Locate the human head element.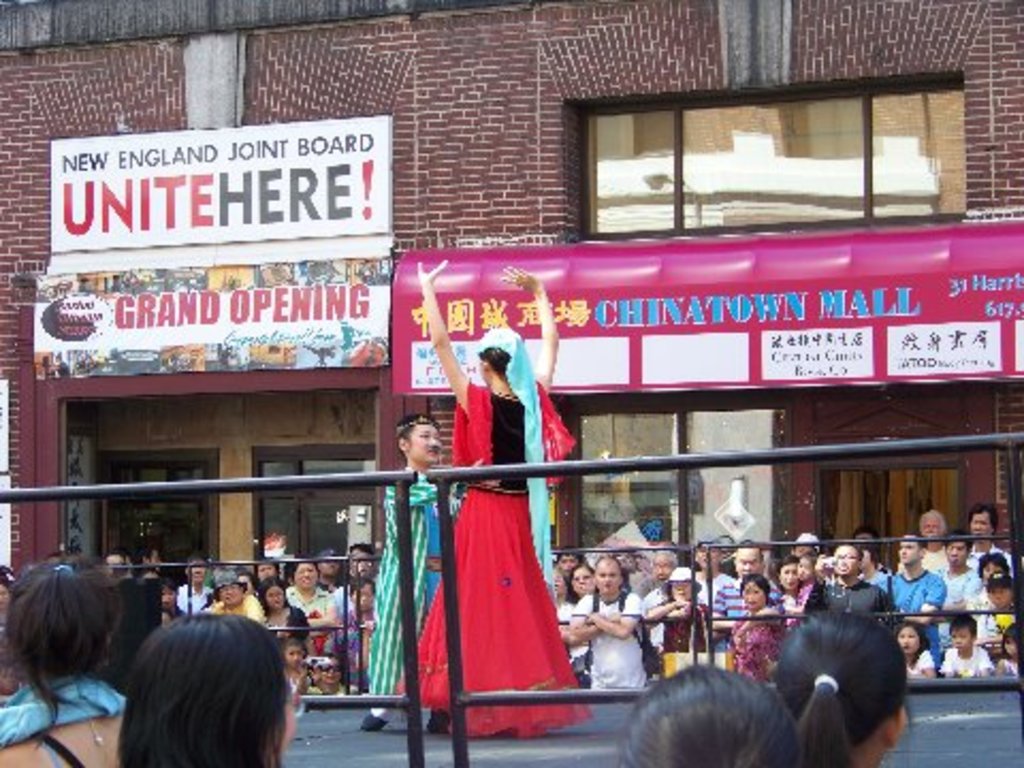
Element bbox: <region>290, 559, 318, 593</region>.
